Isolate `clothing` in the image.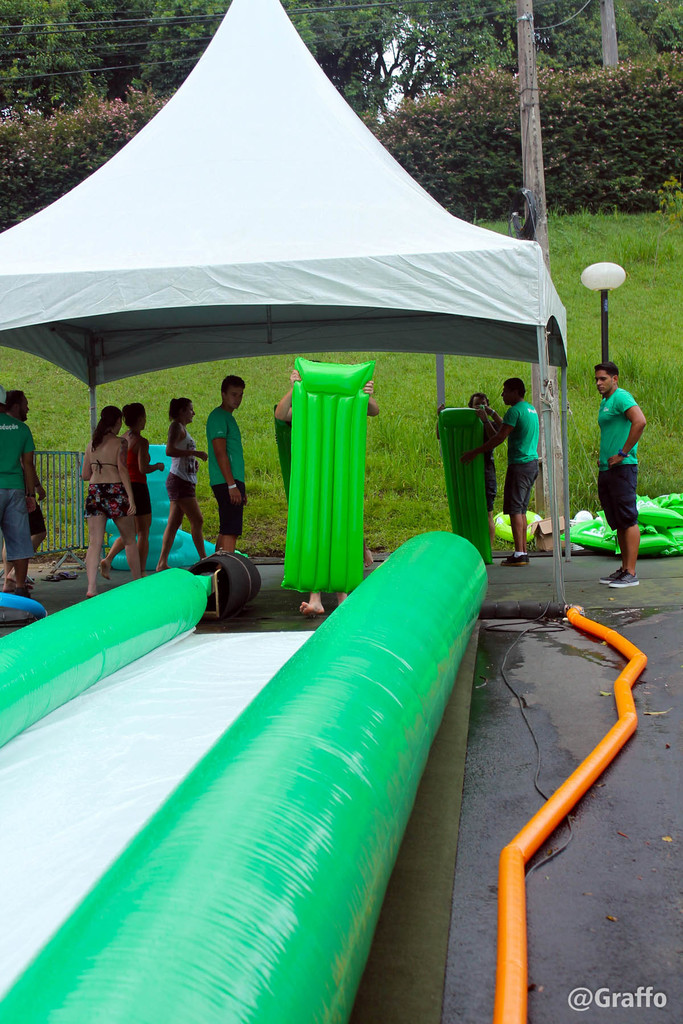
Isolated region: left=502, top=400, right=545, bottom=521.
